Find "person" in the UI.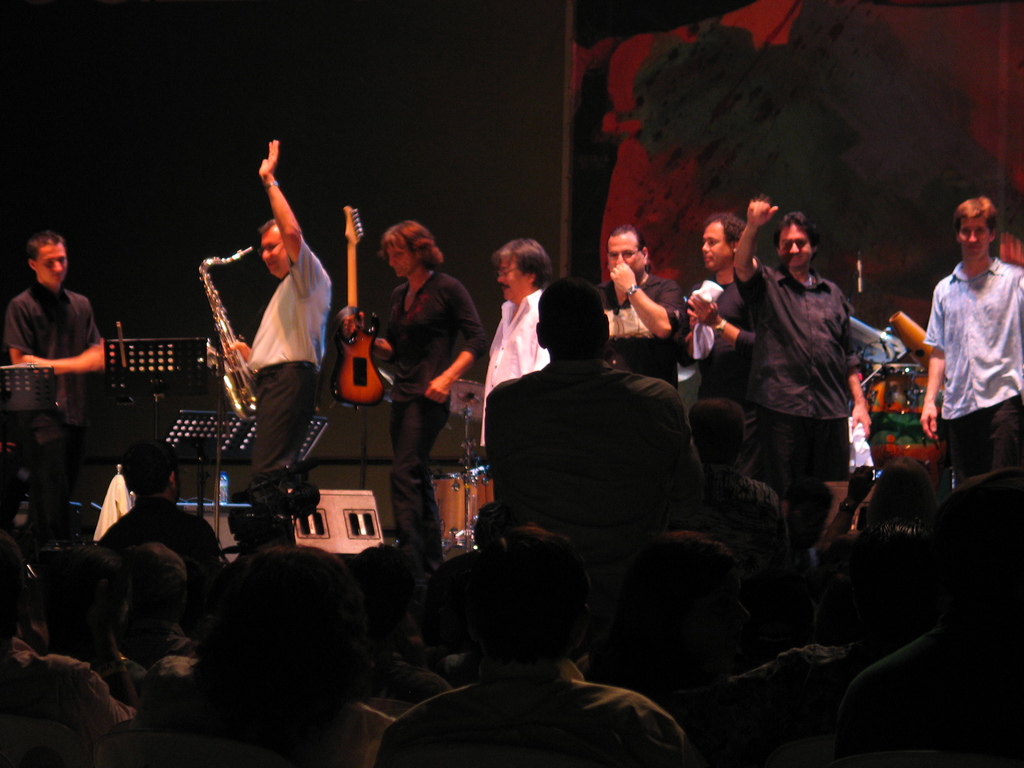
UI element at (361, 501, 698, 767).
